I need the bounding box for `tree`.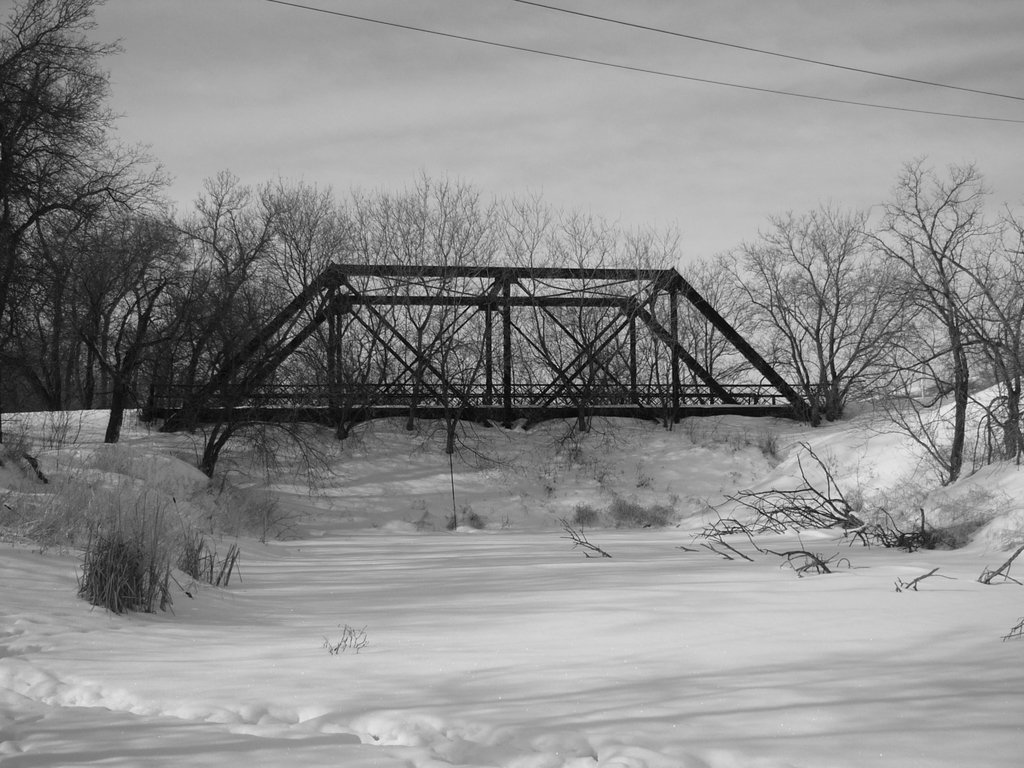
Here it is: crop(1, 0, 136, 421).
